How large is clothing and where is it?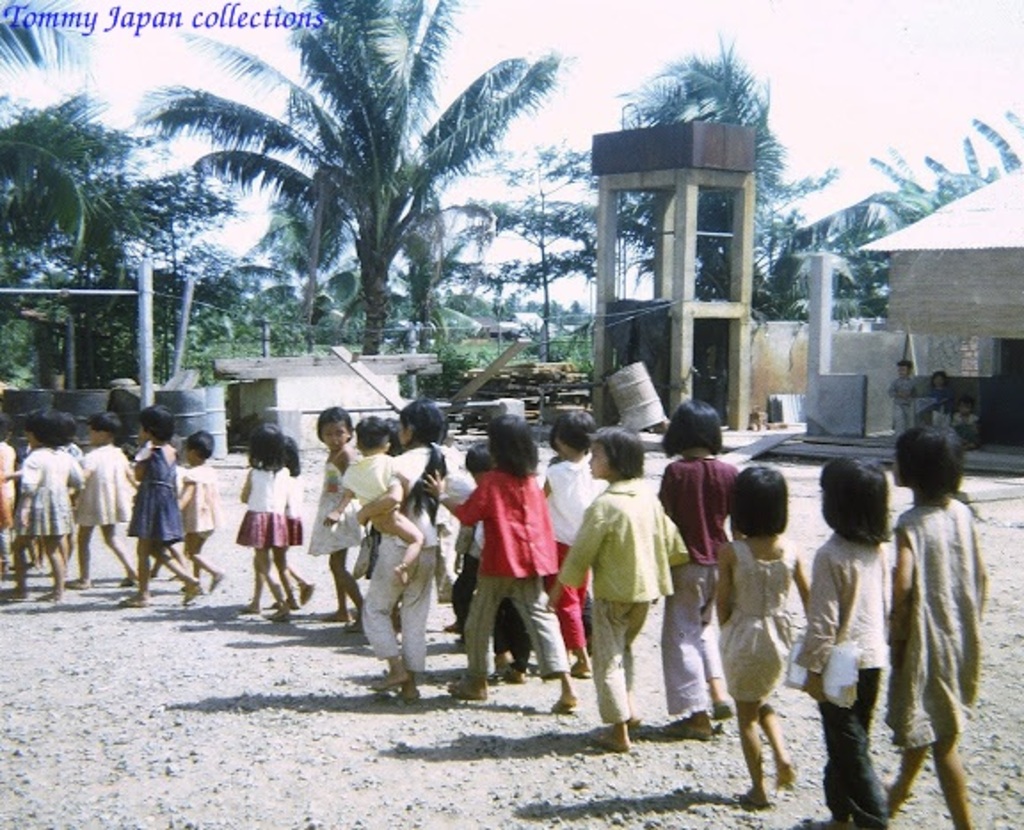
Bounding box: x1=887 y1=377 x2=914 y2=435.
